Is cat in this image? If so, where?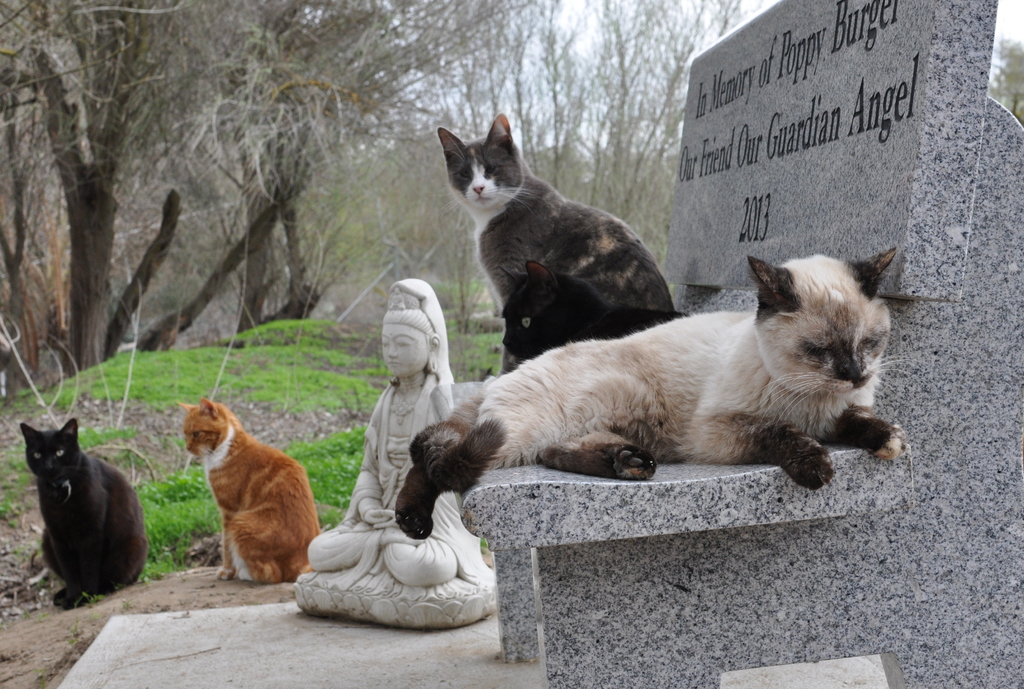
Yes, at (left=20, top=417, right=147, bottom=612).
